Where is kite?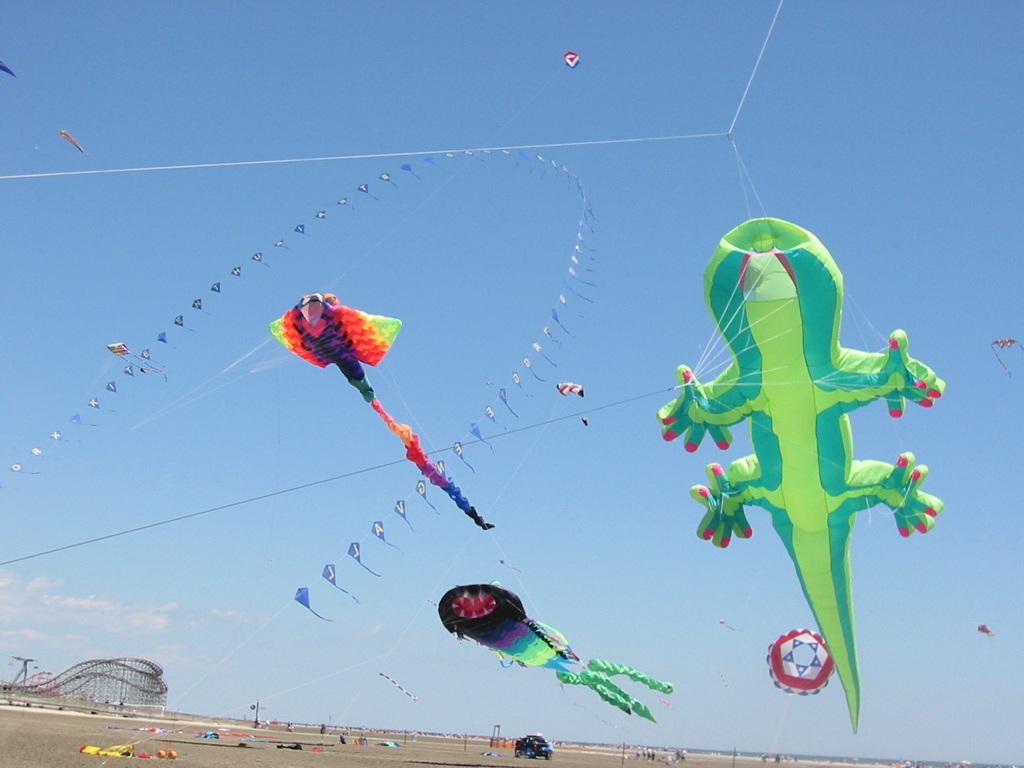
bbox(292, 221, 306, 239).
